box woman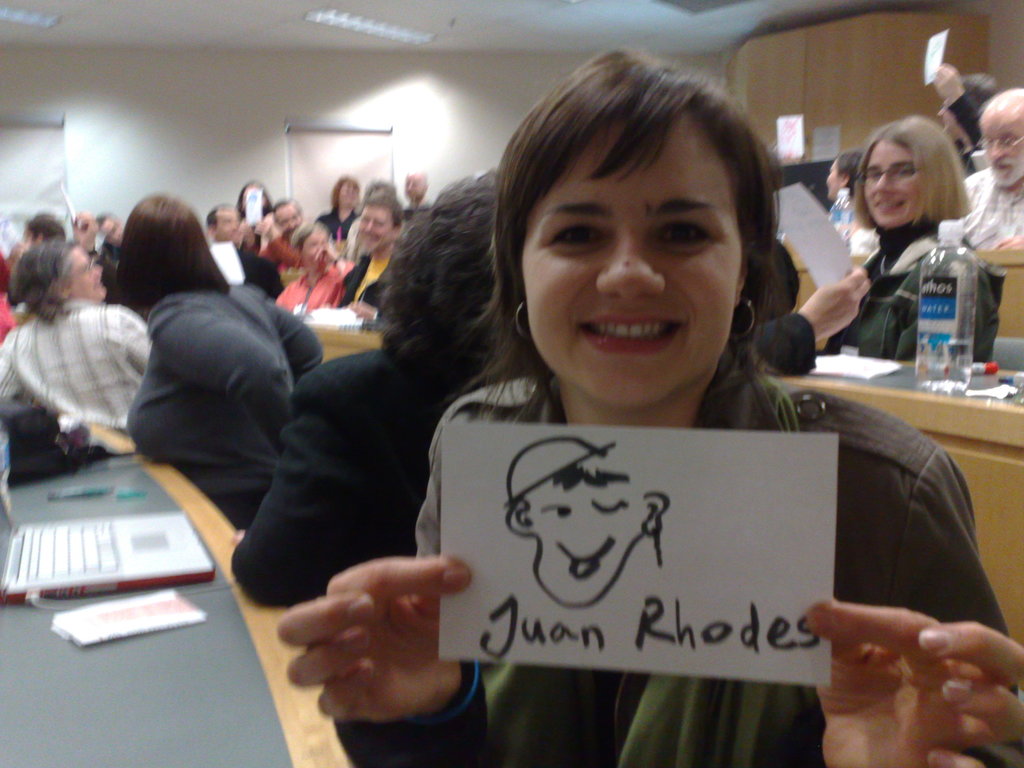
region(276, 218, 356, 307)
